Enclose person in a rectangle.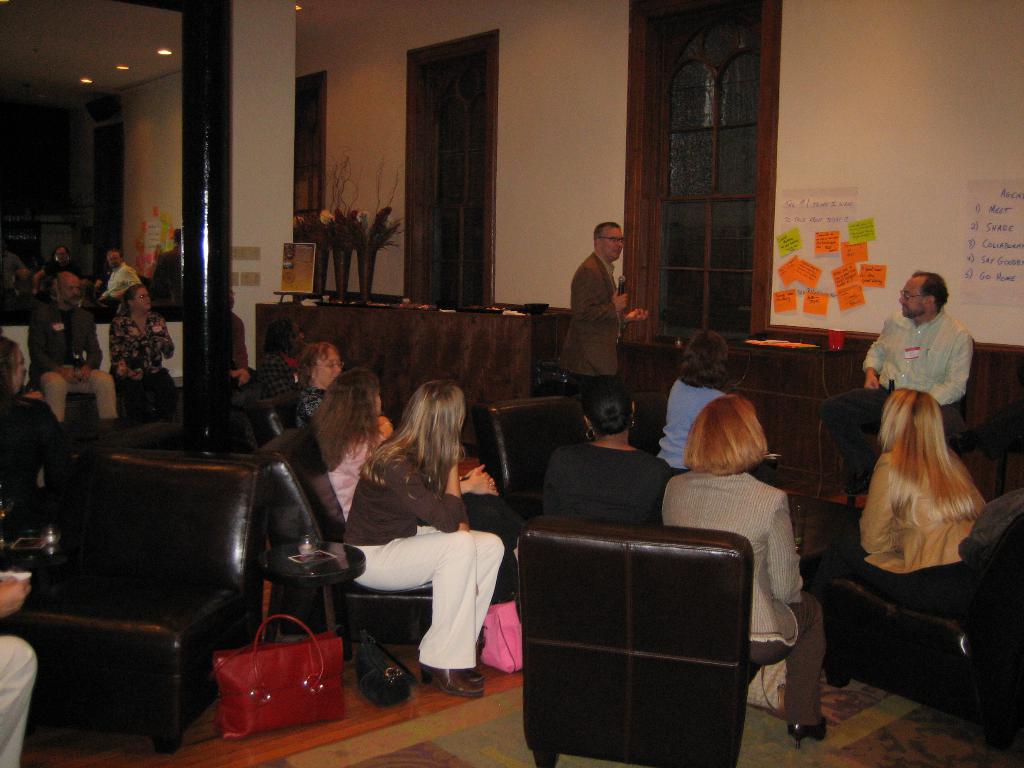
Rect(0, 245, 29, 330).
